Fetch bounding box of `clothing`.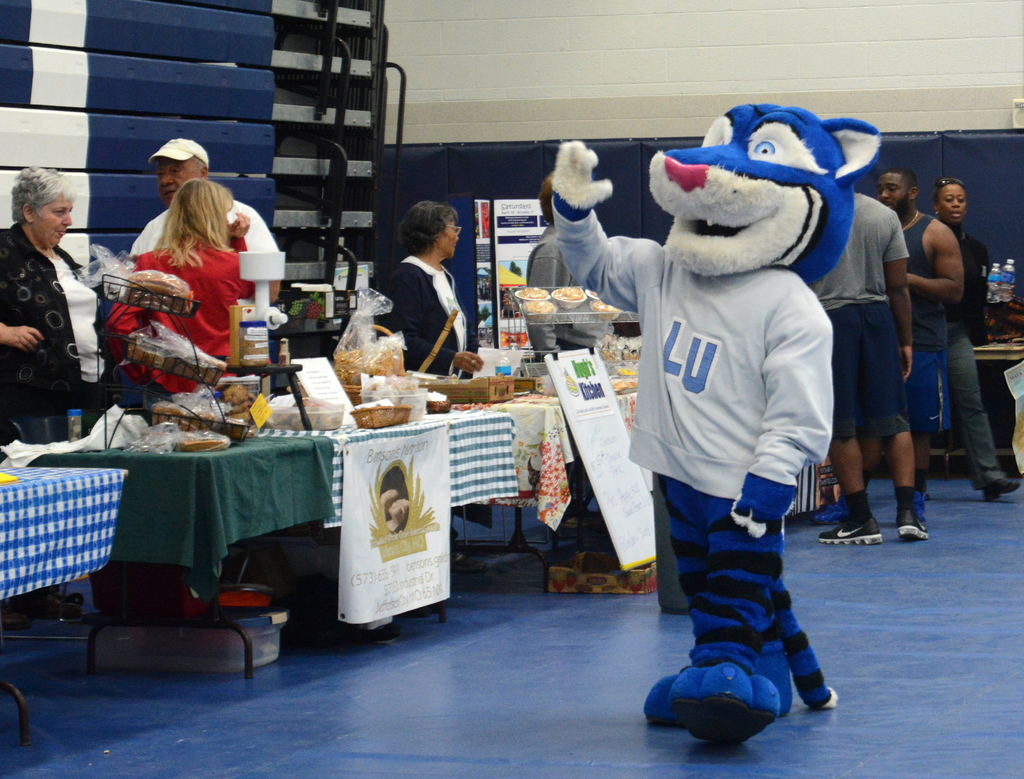
Bbox: 520, 225, 602, 357.
